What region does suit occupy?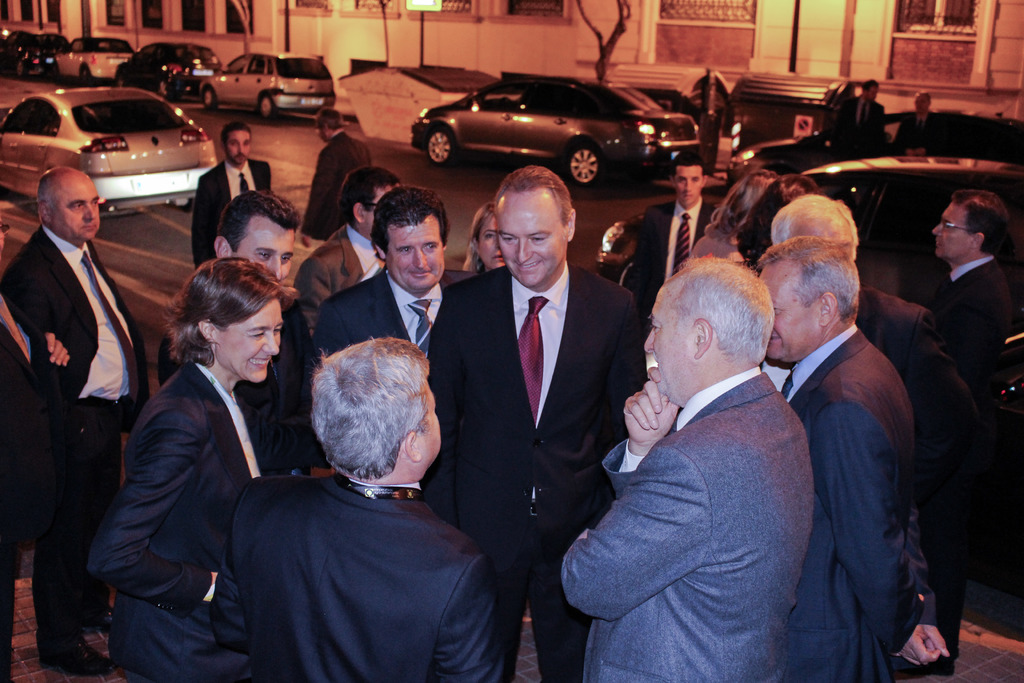
424, 260, 650, 682.
